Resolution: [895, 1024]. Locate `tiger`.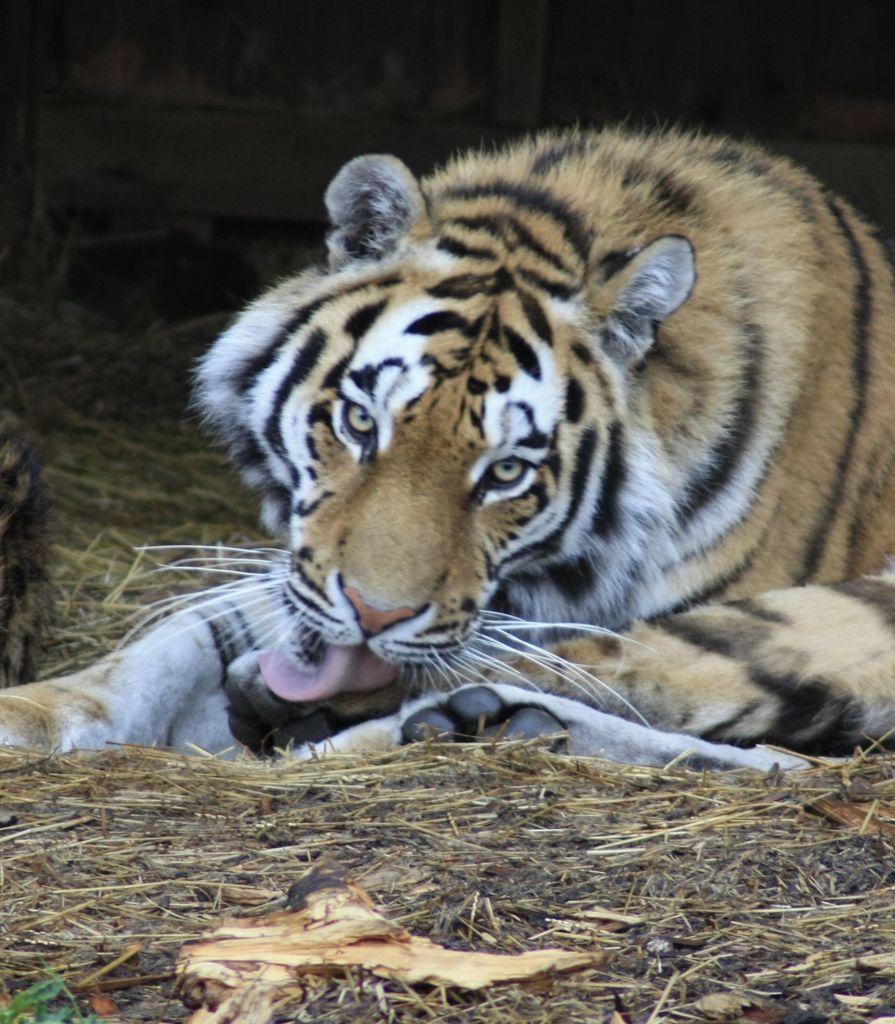
<bbox>0, 113, 894, 756</bbox>.
